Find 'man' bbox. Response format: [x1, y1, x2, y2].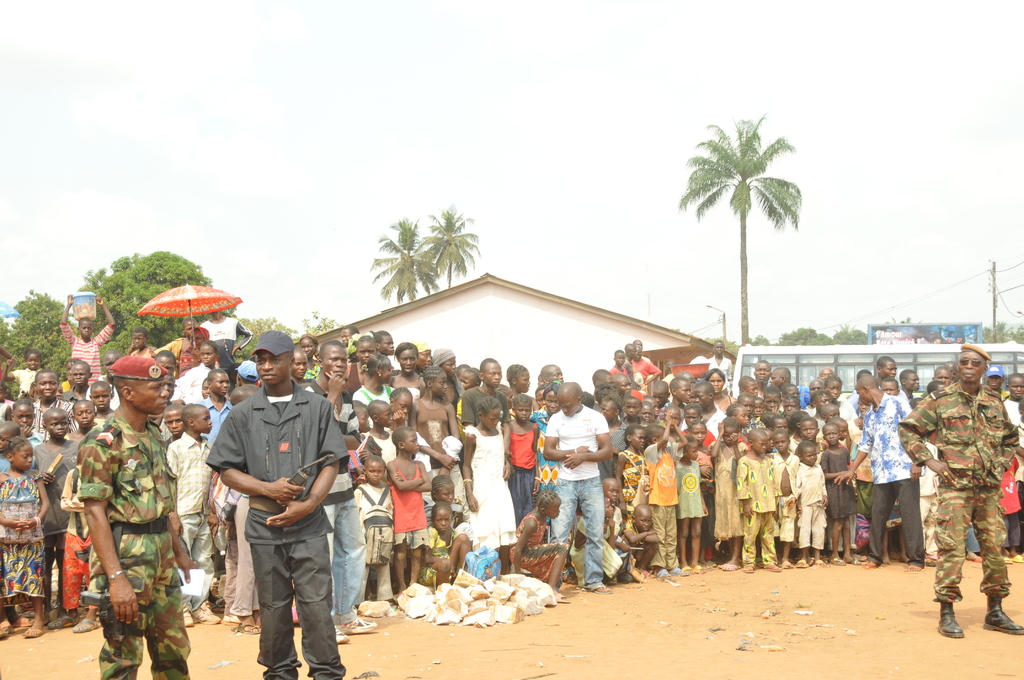
[829, 373, 925, 571].
